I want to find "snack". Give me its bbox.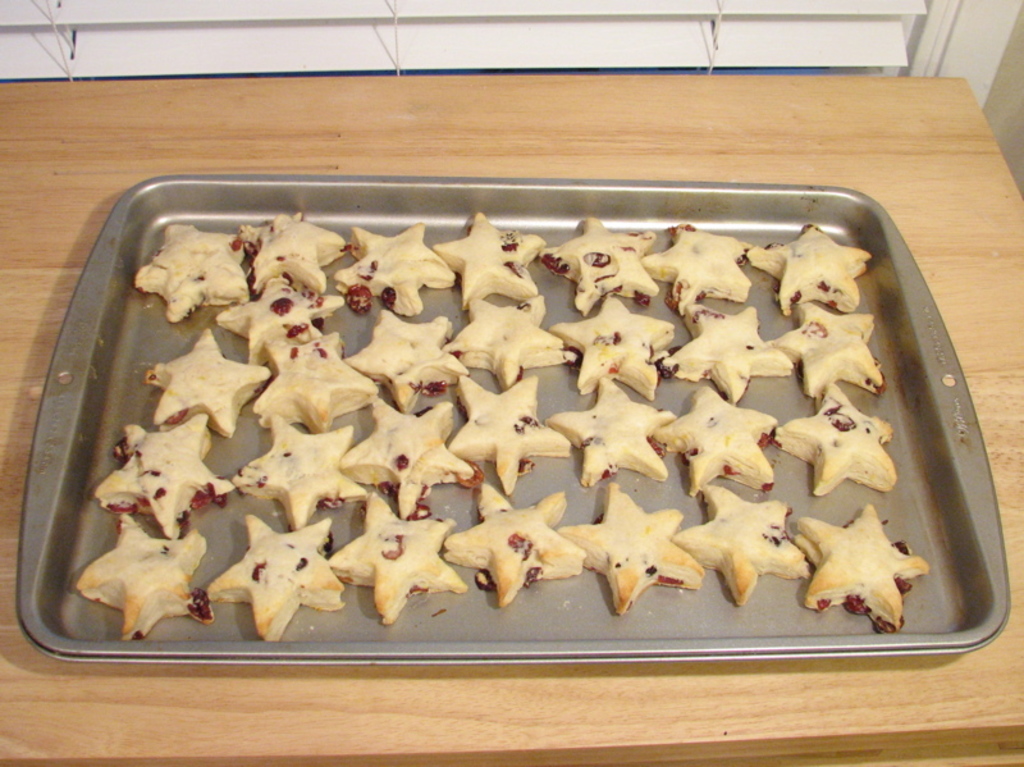
bbox=(438, 214, 544, 319).
